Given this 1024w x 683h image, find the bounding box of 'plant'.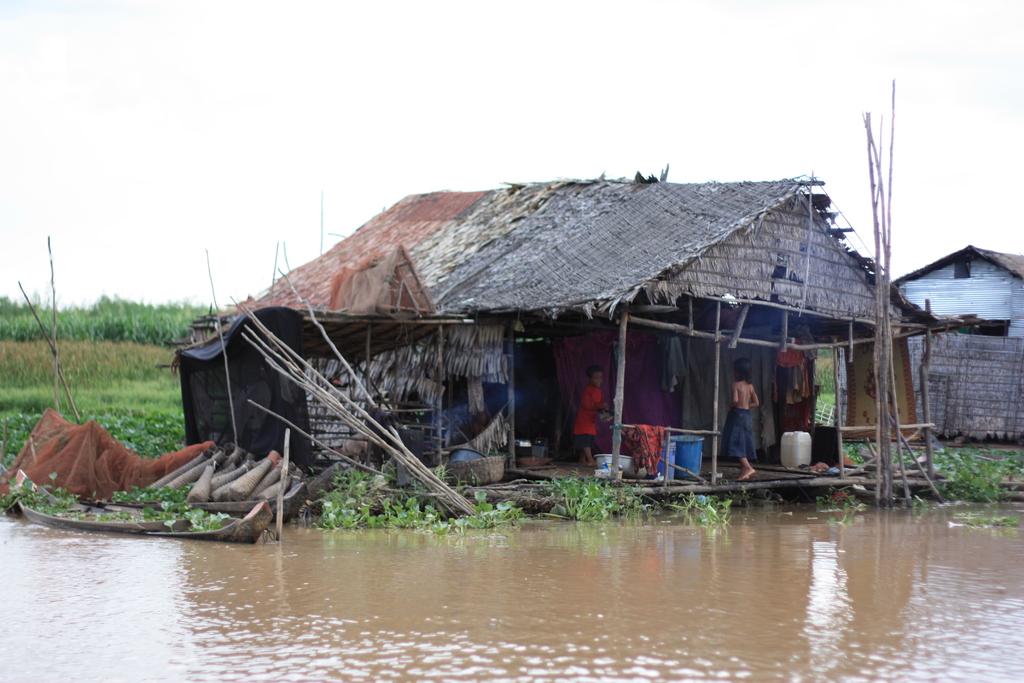
[819,488,850,502].
